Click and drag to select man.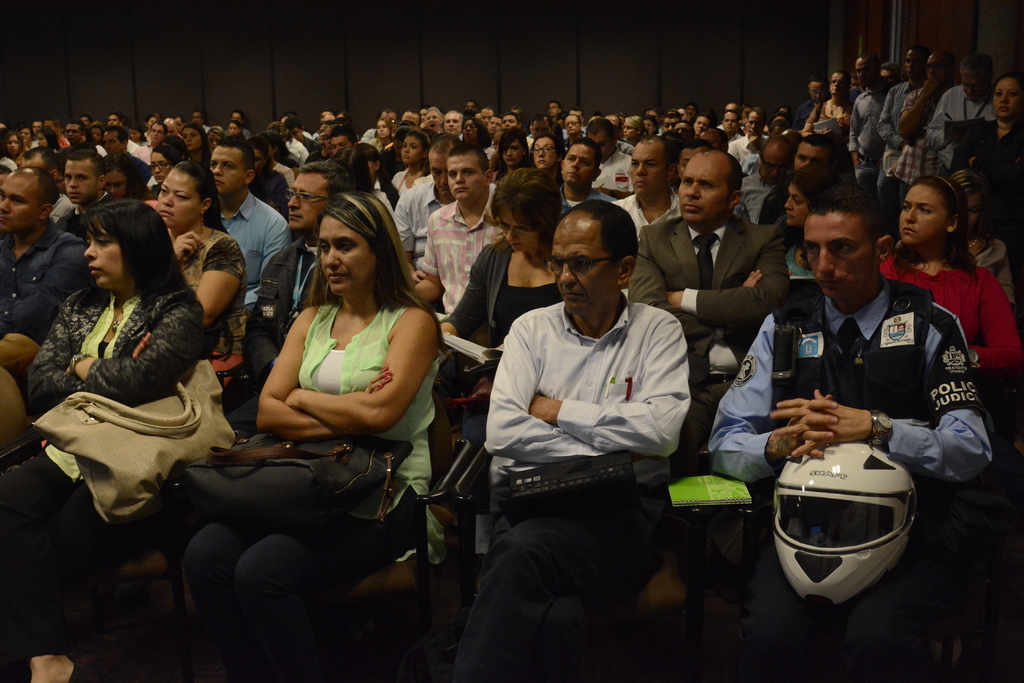
Selection: crop(316, 113, 337, 140).
